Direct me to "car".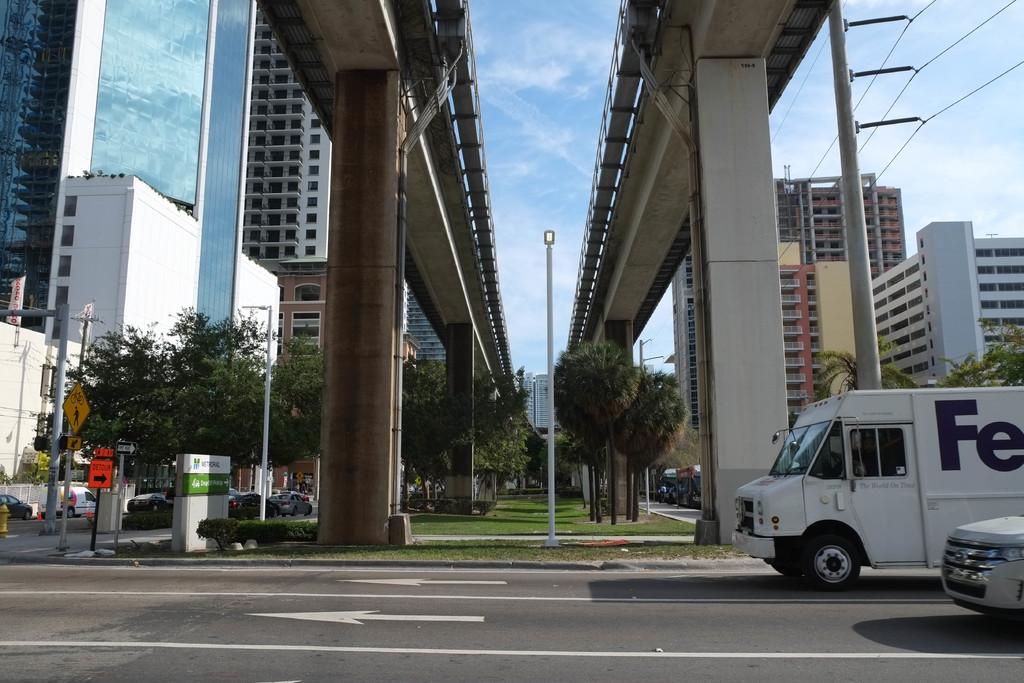
Direction: 410 484 416 493.
